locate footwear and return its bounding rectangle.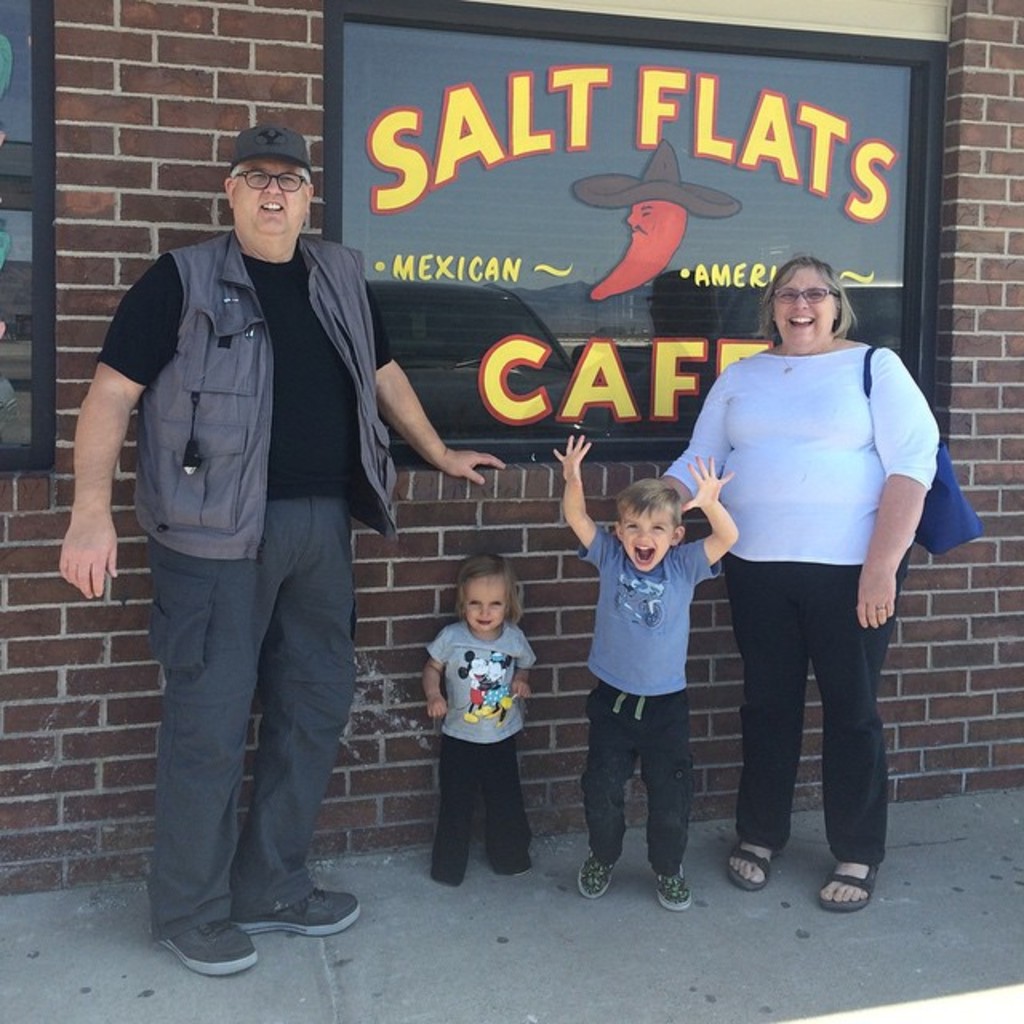
box=[237, 885, 362, 931].
